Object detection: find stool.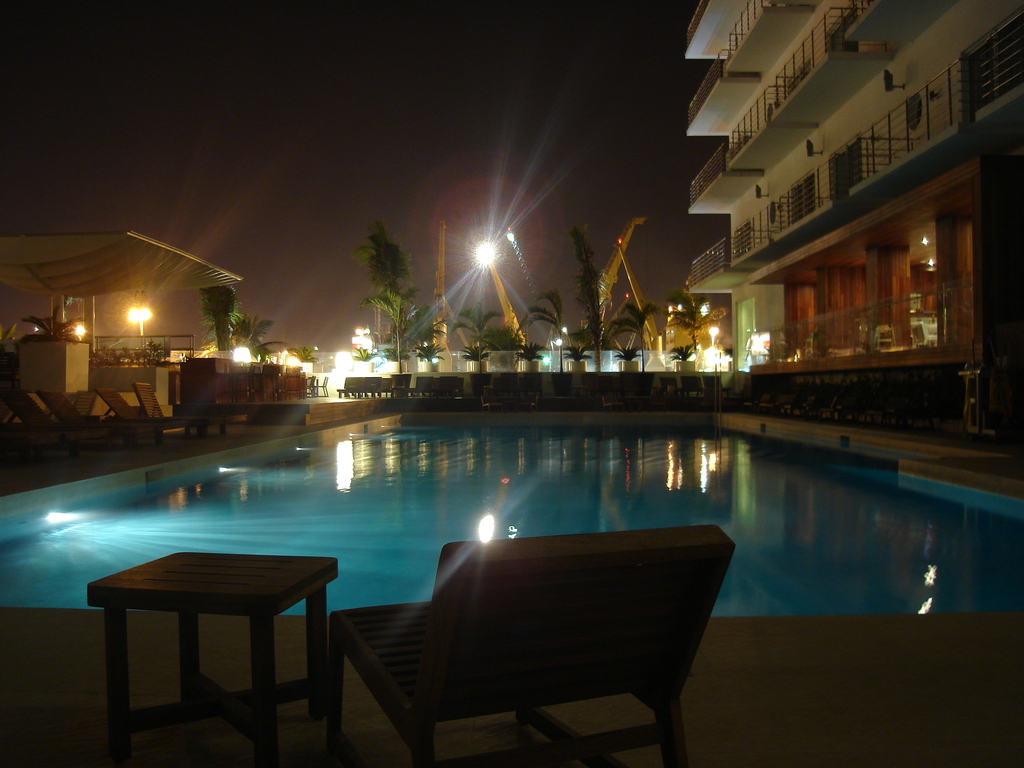
{"left": 83, "top": 546, "right": 342, "bottom": 767}.
